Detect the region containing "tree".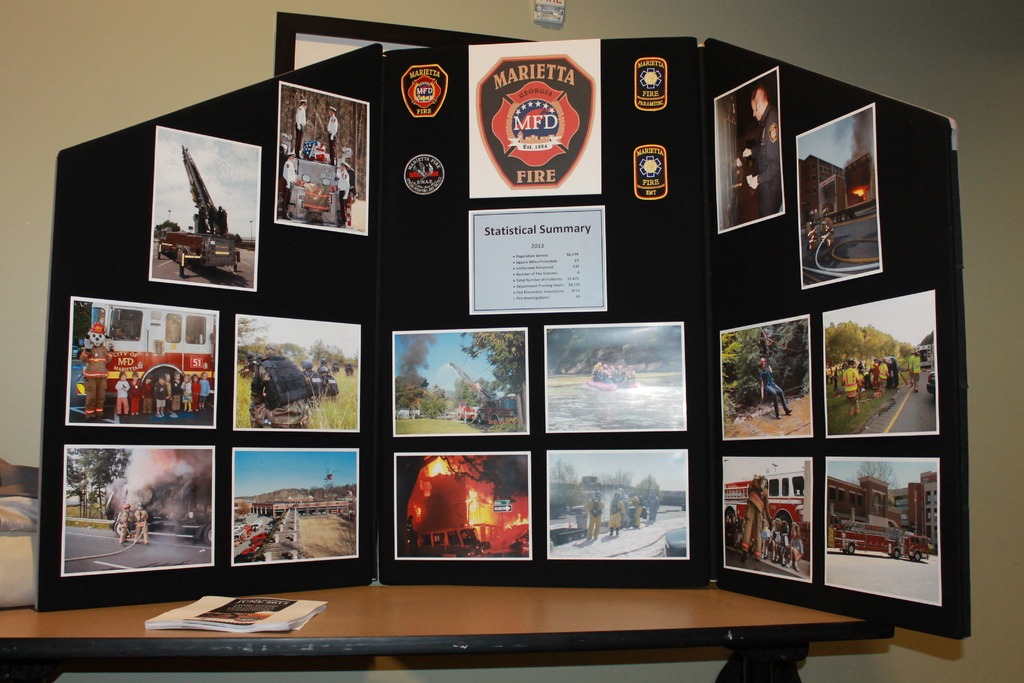
[left=63, top=448, right=95, bottom=516].
